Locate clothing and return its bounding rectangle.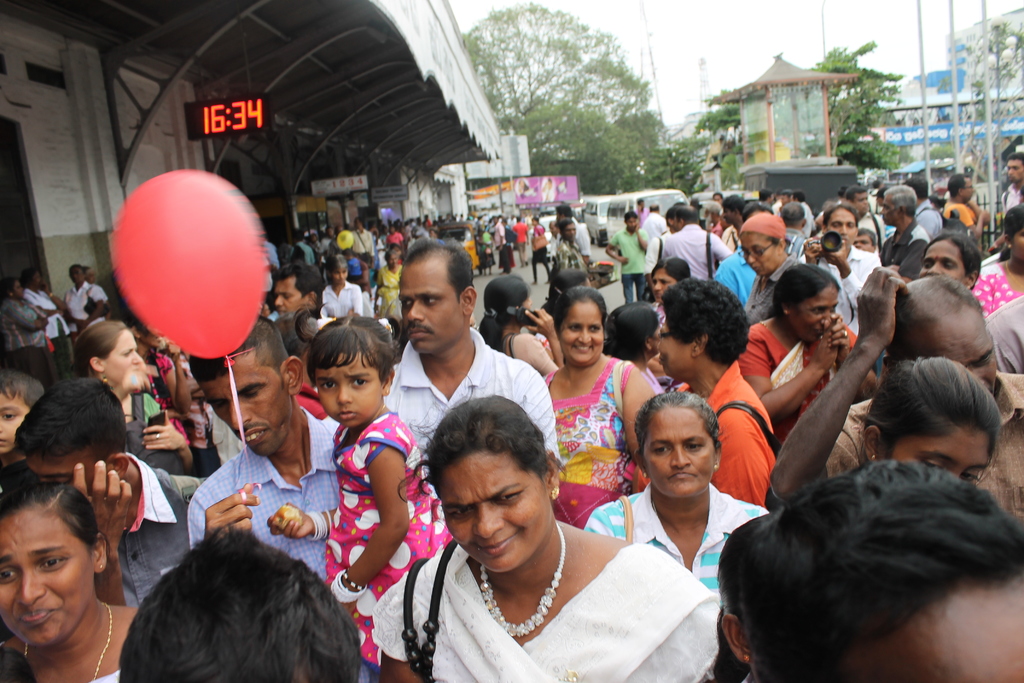
region(915, 192, 940, 243).
